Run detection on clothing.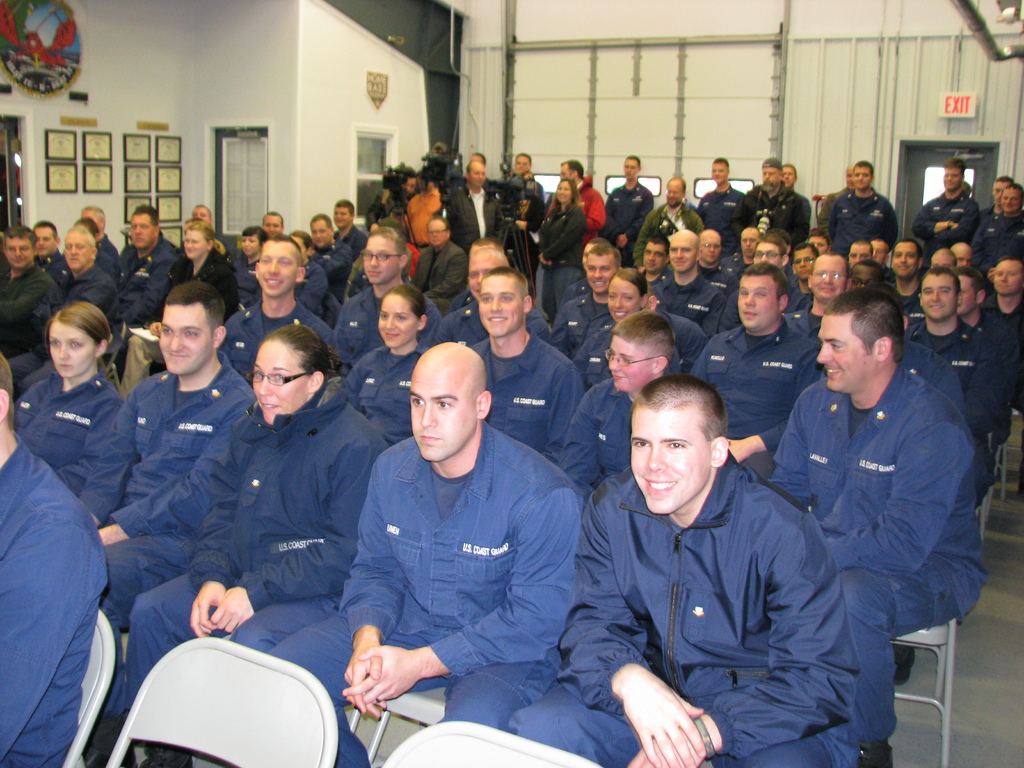
Result: 910,185,980,264.
